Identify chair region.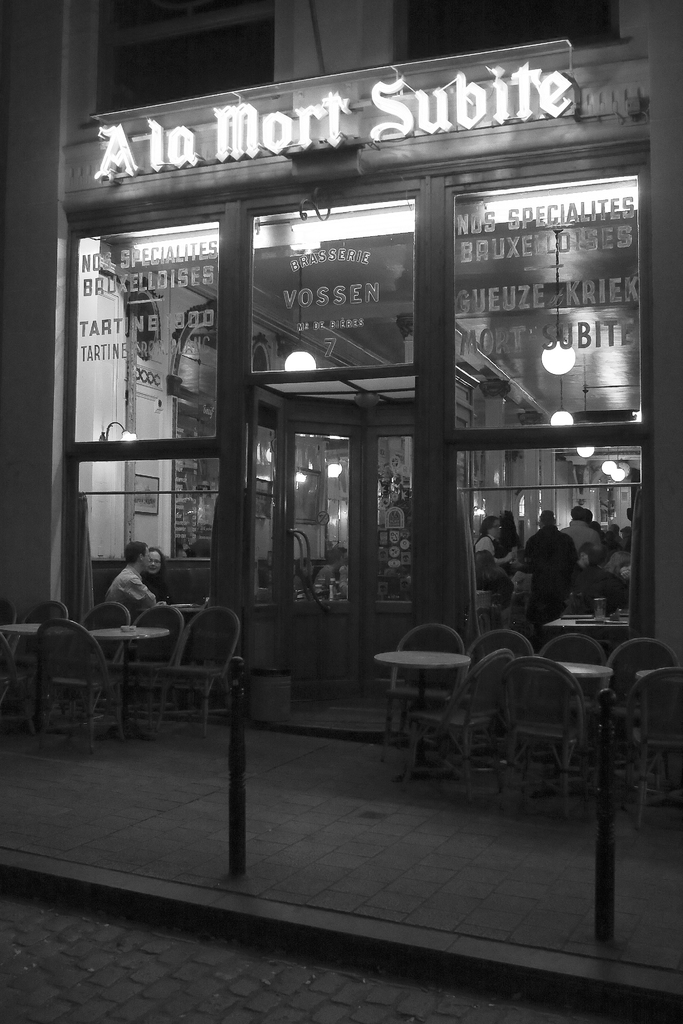
Region: (x1=597, y1=632, x2=675, y2=779).
